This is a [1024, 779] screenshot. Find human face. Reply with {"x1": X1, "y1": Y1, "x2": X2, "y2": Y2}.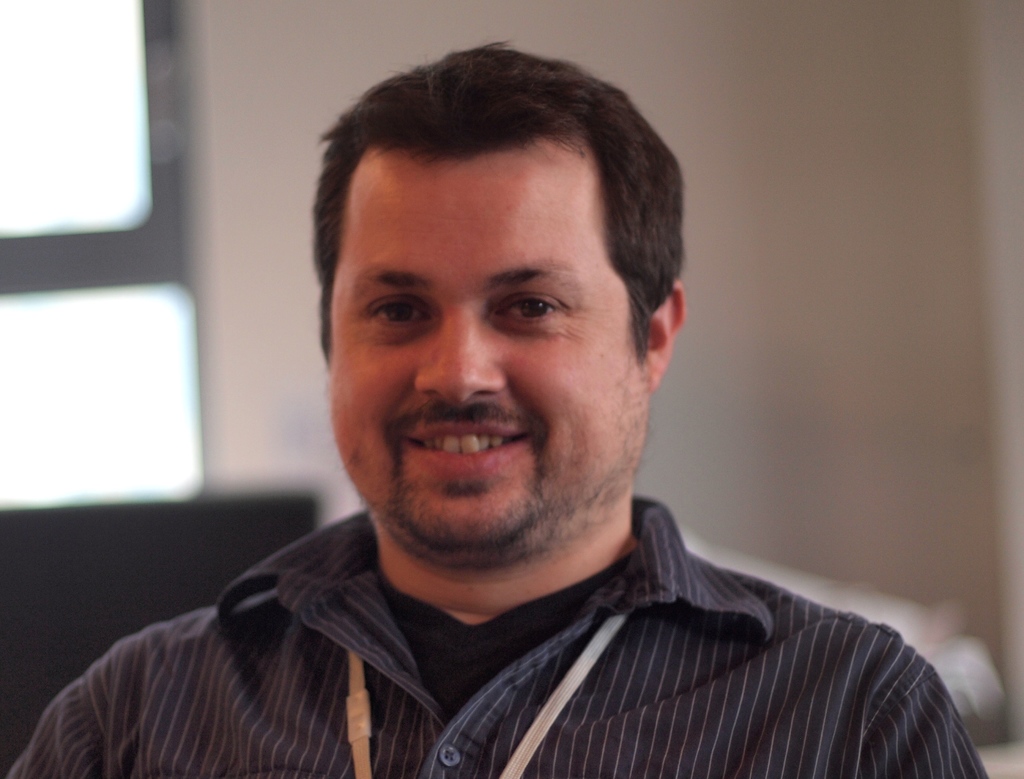
{"x1": 320, "y1": 138, "x2": 648, "y2": 568}.
